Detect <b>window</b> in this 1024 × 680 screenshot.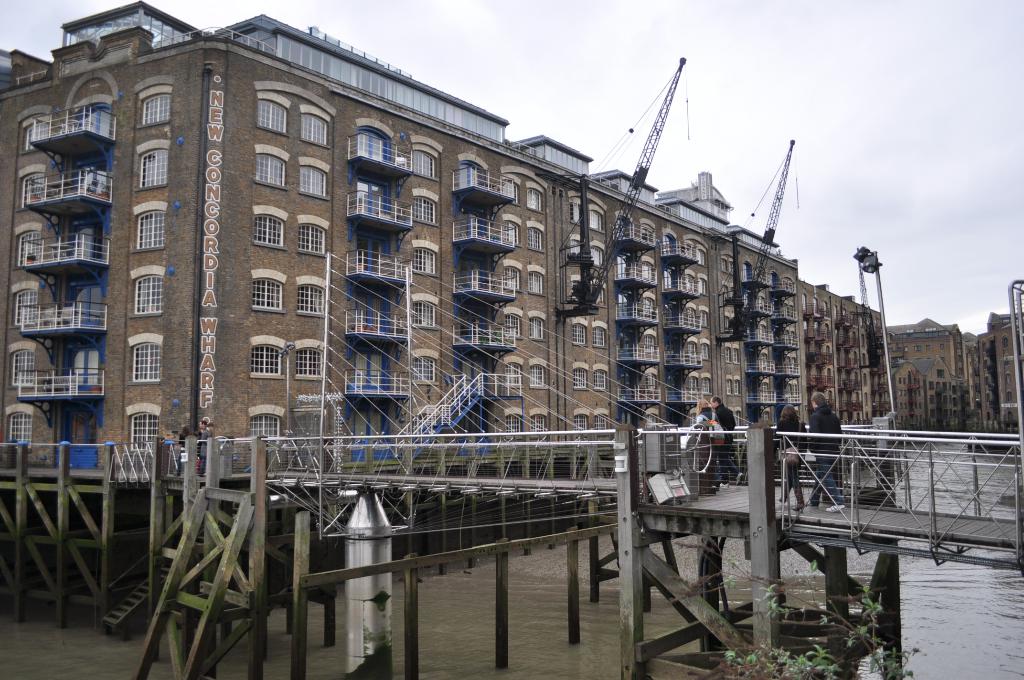
Detection: 502,177,524,206.
